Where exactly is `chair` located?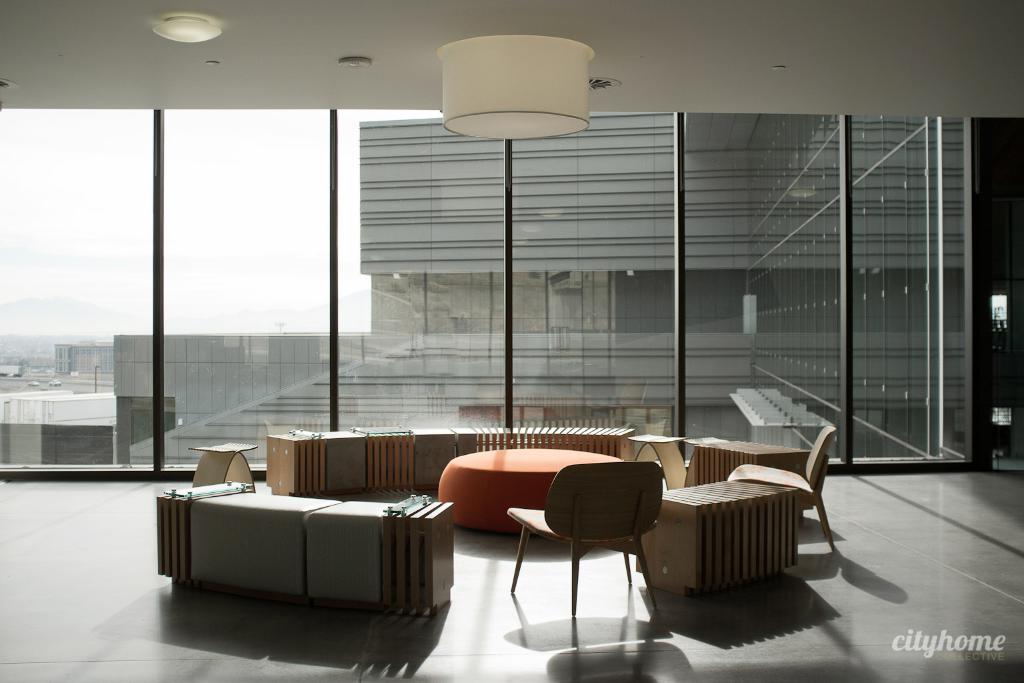
Its bounding box is (505, 462, 663, 615).
